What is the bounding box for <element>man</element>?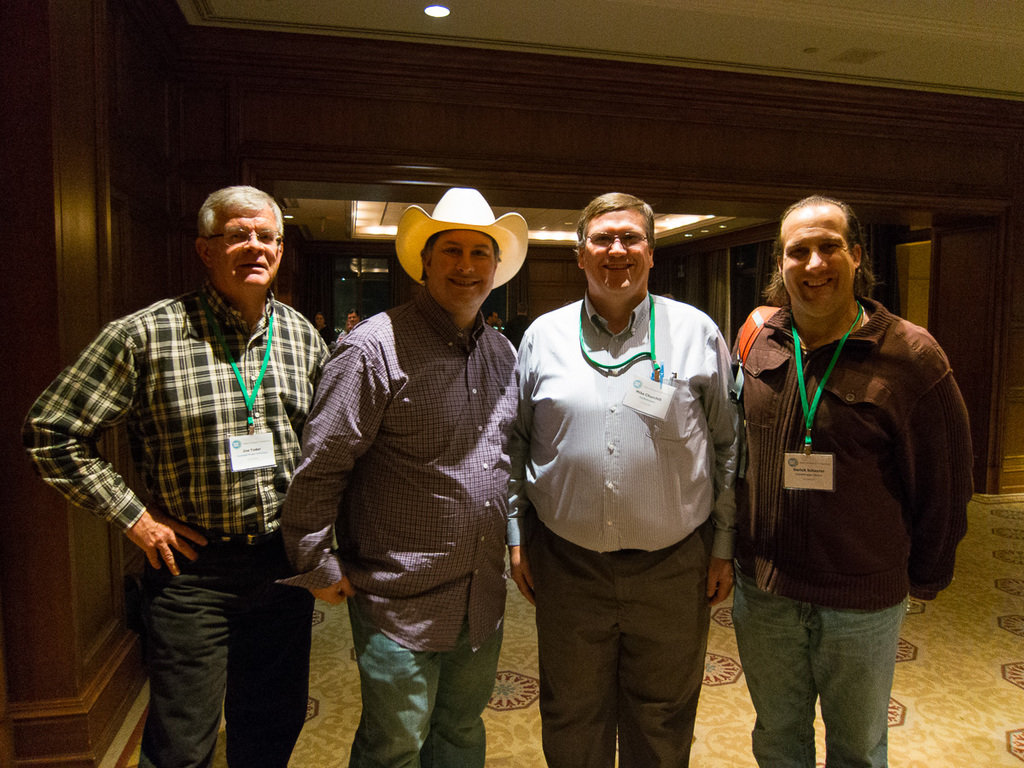
<bbox>61, 168, 338, 745</bbox>.
